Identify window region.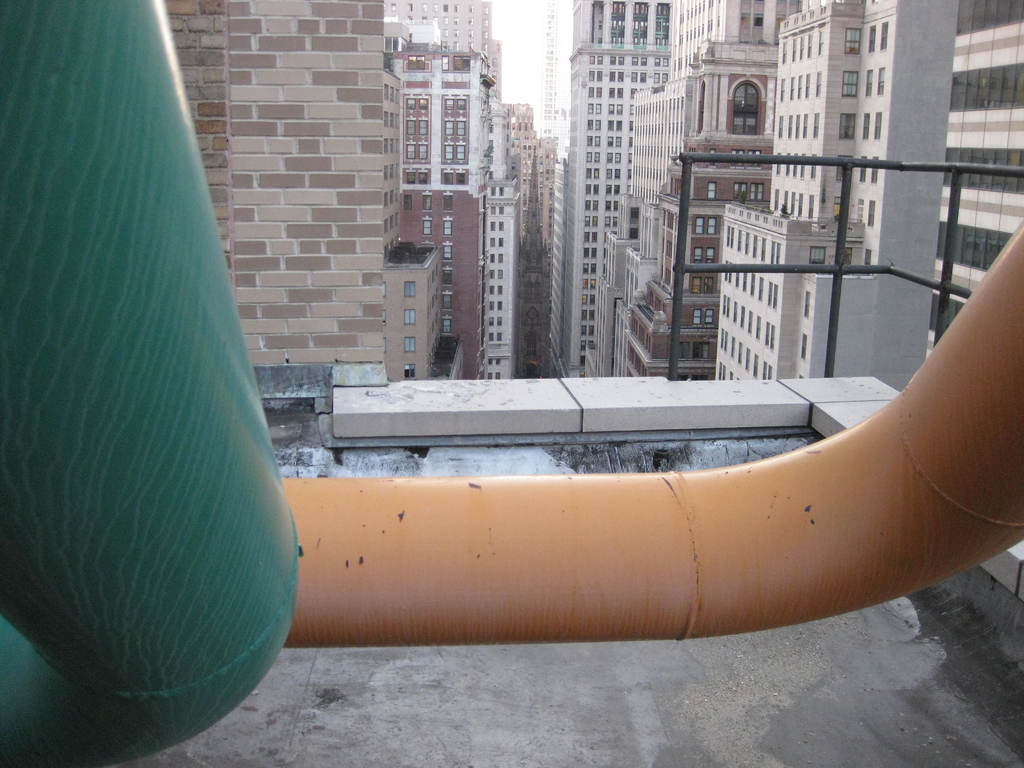
Region: detection(404, 364, 414, 378).
